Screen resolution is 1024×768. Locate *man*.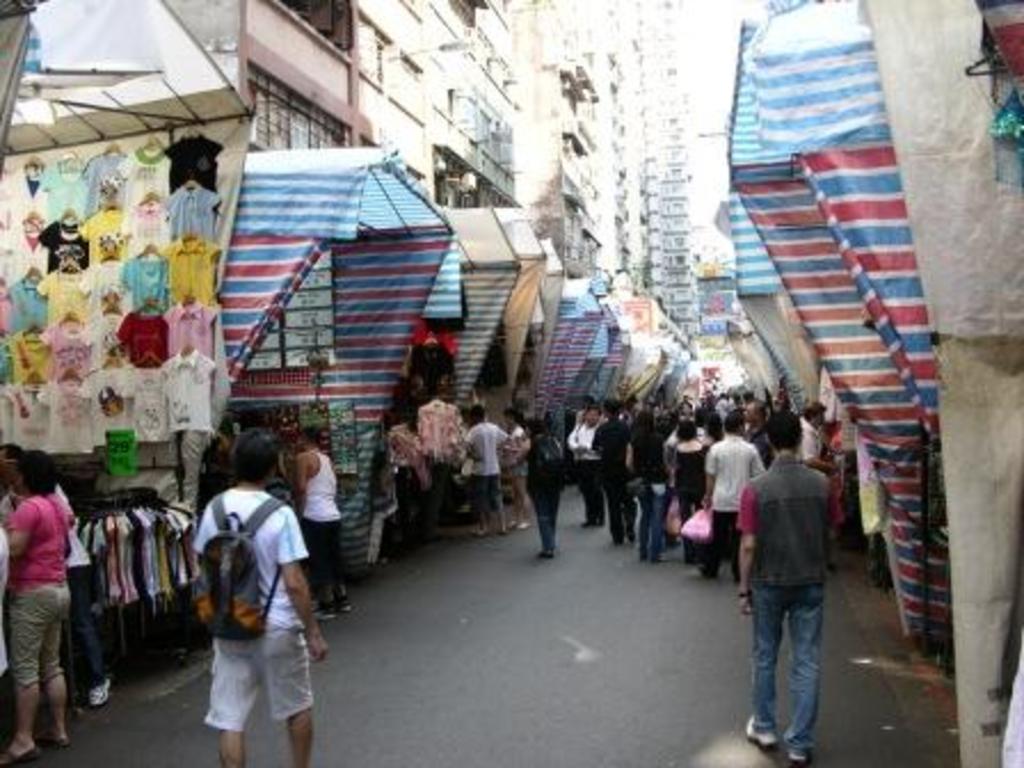
rect(286, 430, 350, 622).
